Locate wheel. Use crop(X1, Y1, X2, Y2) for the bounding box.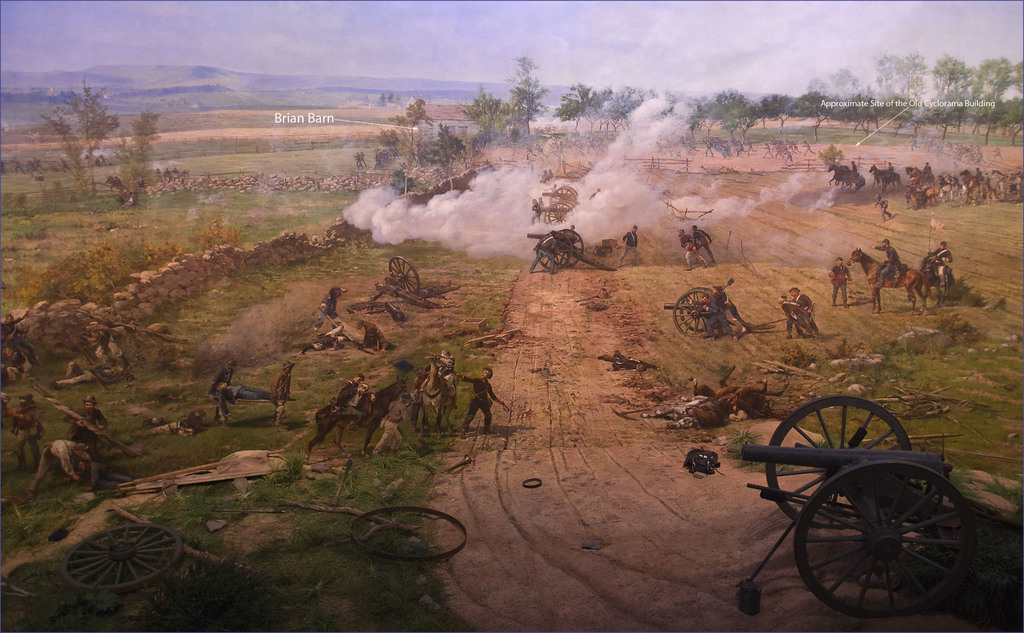
crop(680, 288, 716, 330).
